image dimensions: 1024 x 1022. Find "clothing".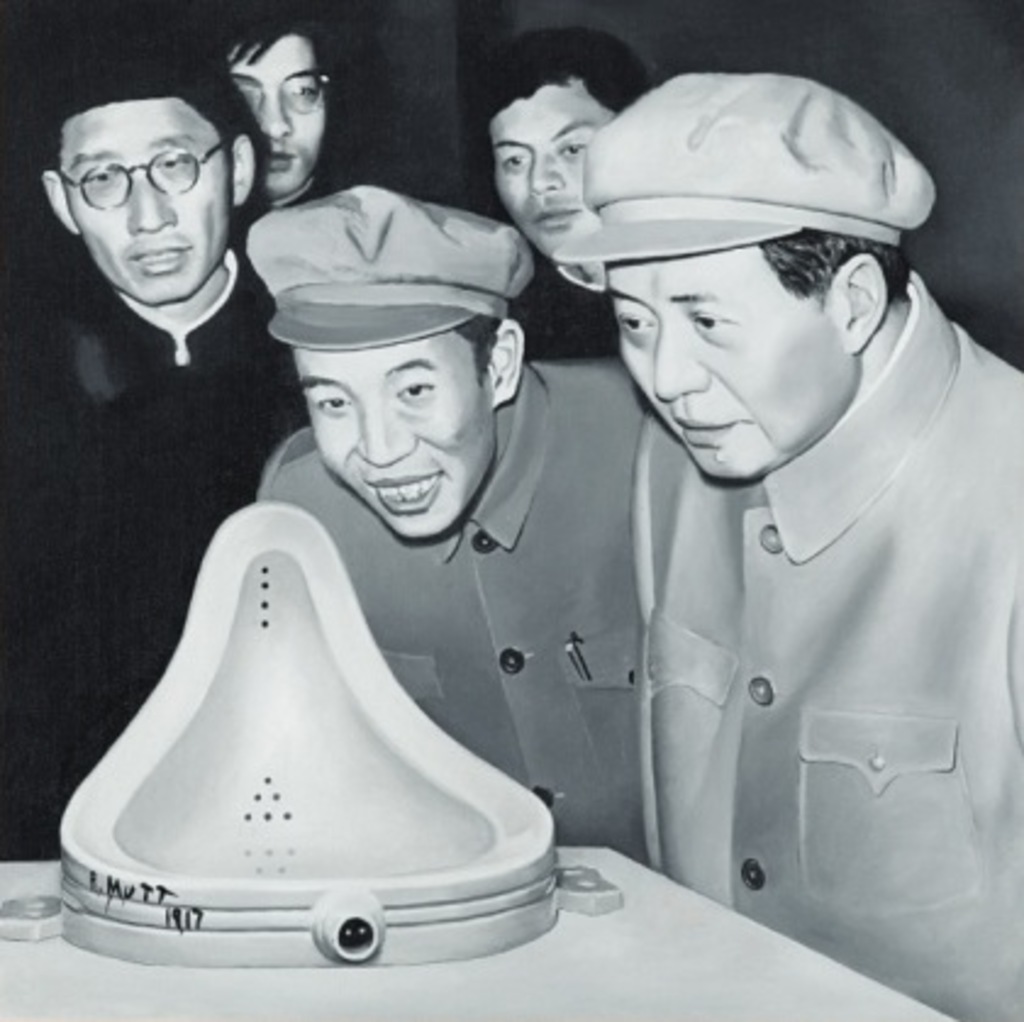
region(658, 263, 1022, 1020).
